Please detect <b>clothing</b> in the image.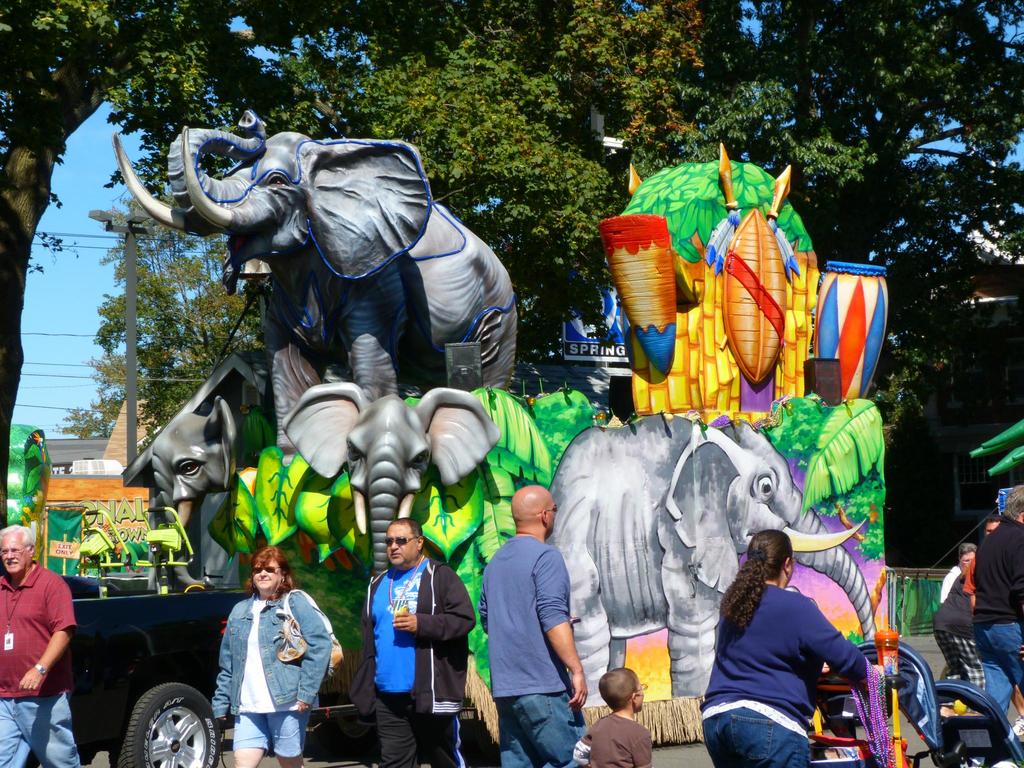
detection(358, 556, 474, 767).
